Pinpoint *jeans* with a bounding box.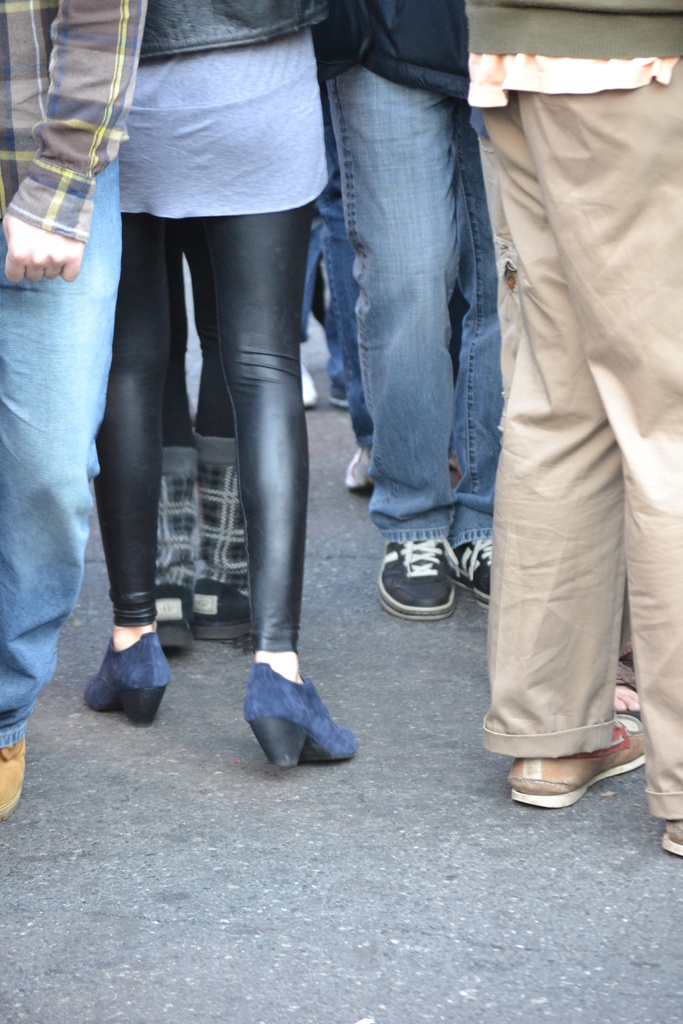
(324,75,495,535).
